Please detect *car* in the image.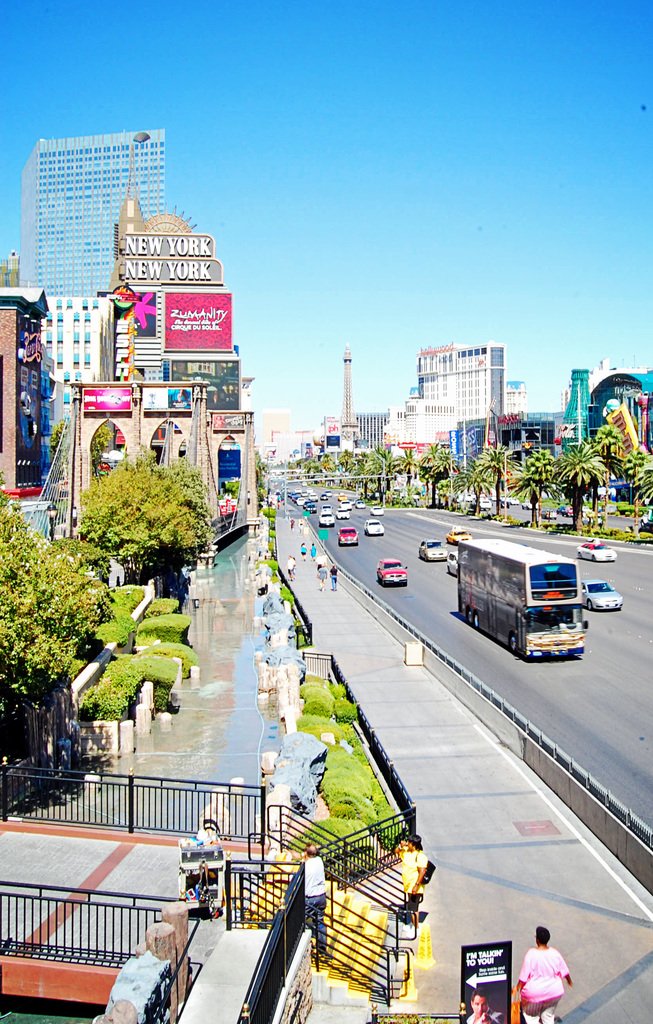
x1=355 y1=502 x2=360 y2=512.
